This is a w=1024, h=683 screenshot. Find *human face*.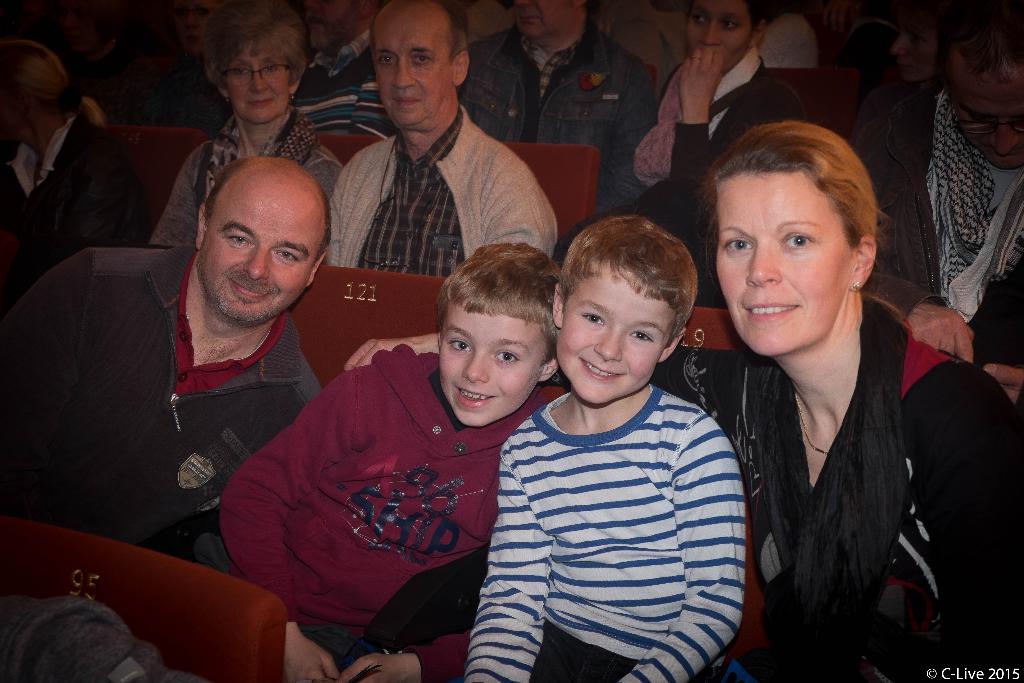
Bounding box: (889, 22, 940, 80).
